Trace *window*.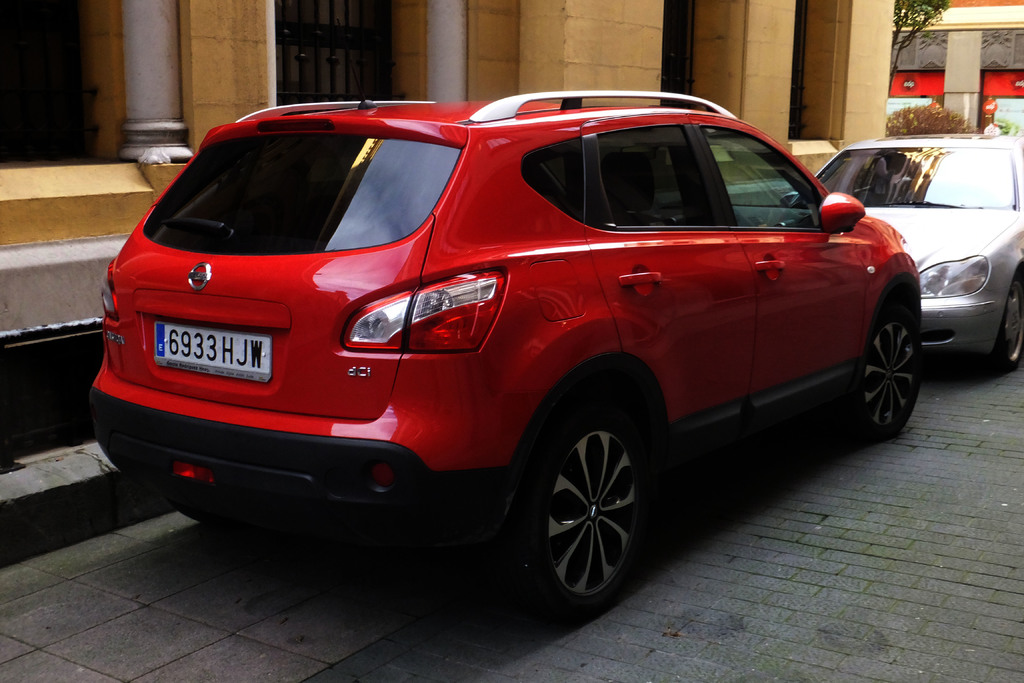
Traced to x1=706 y1=131 x2=827 y2=231.
